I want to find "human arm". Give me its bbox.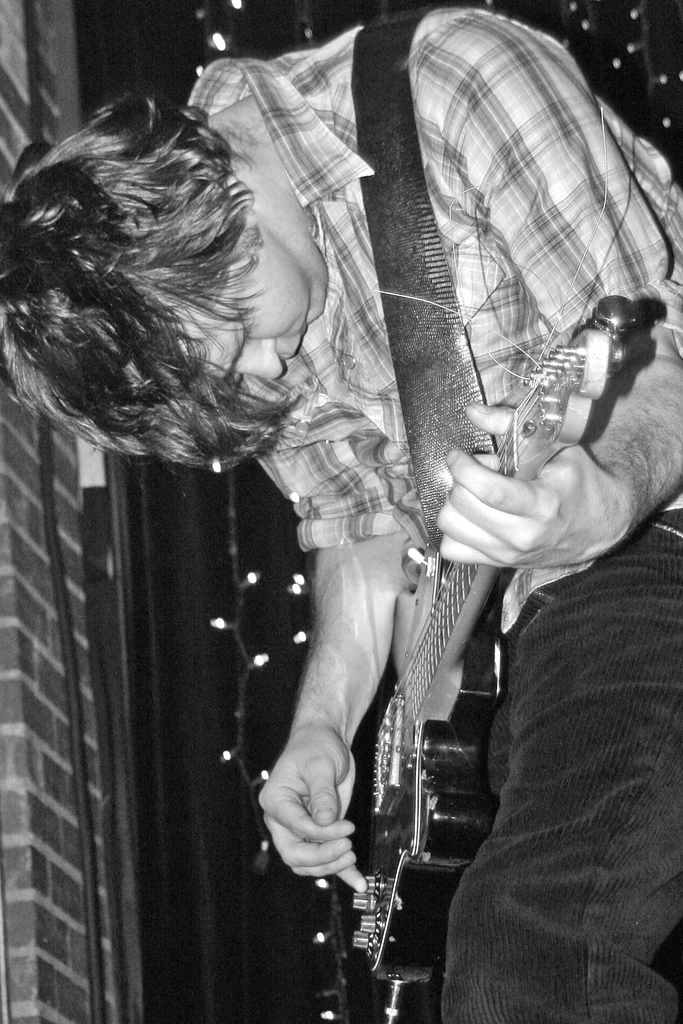
257 421 417 896.
